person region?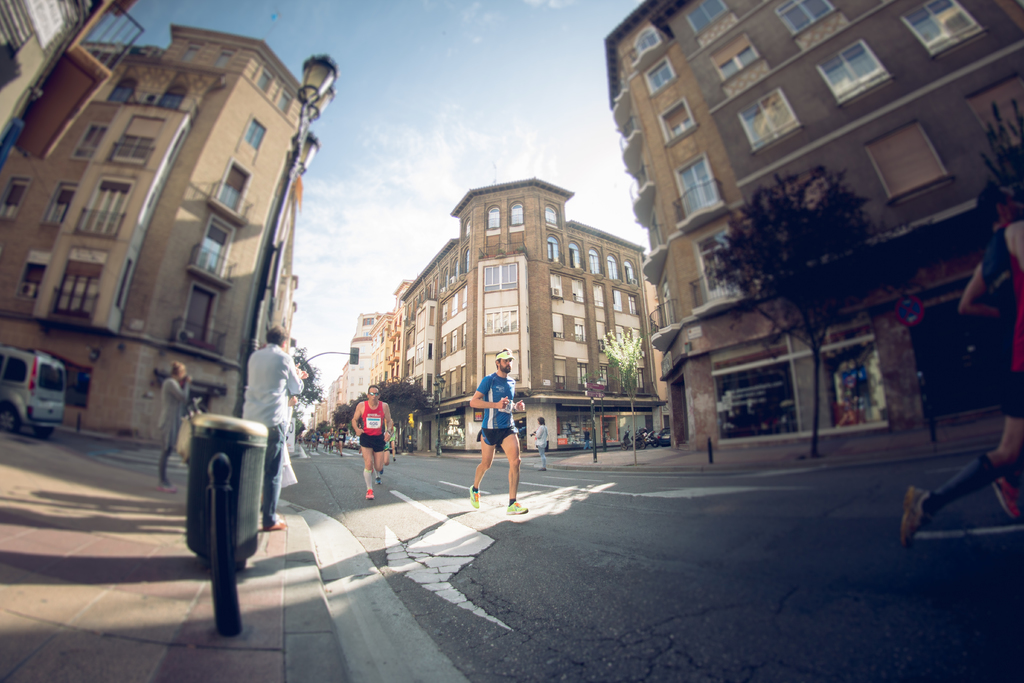
<box>583,429,591,452</box>
